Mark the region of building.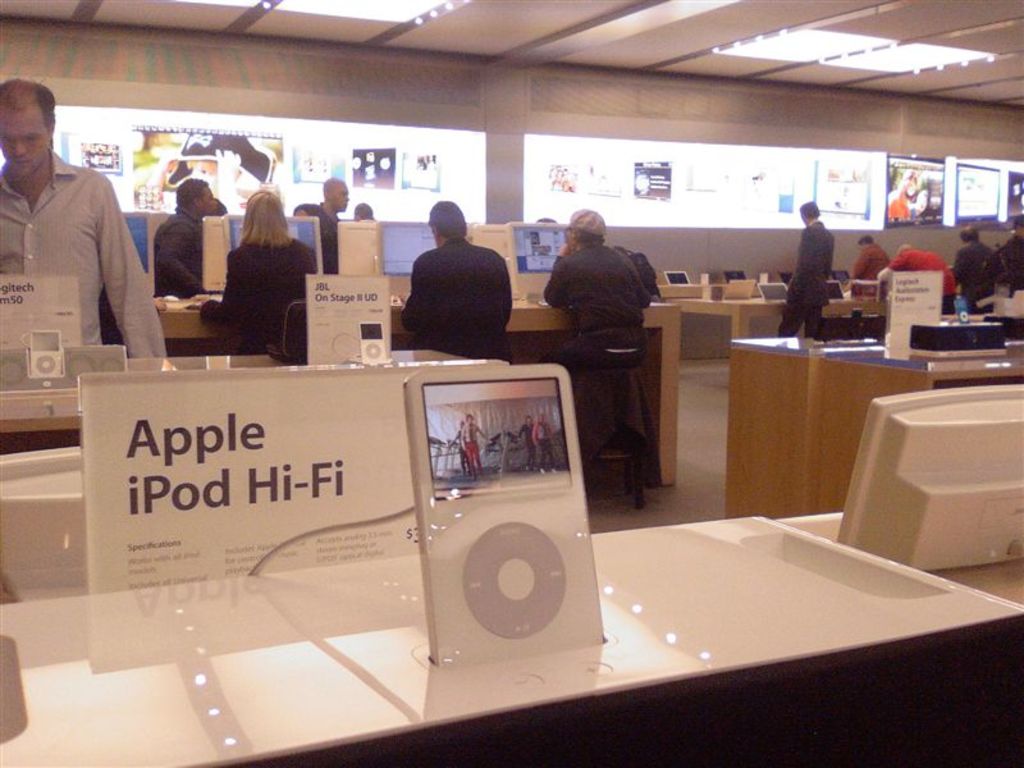
Region: Rect(4, 0, 1023, 767).
